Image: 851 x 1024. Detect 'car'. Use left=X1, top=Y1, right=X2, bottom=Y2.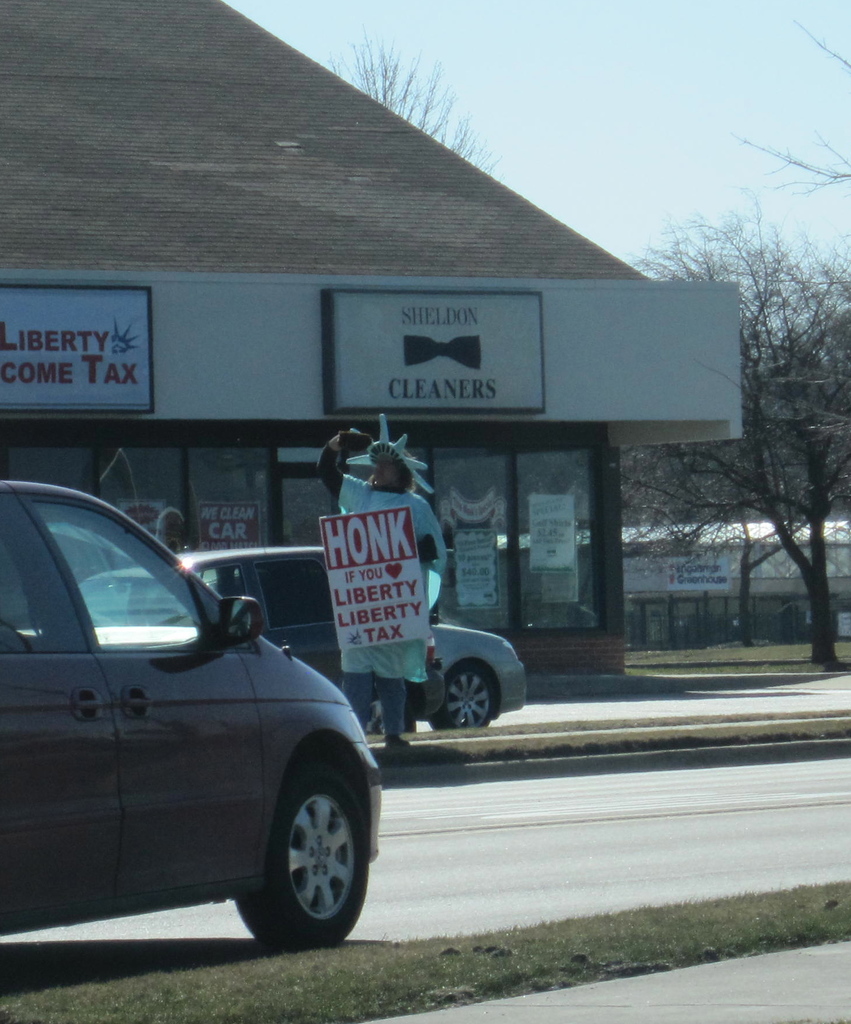
left=77, top=536, right=532, bottom=729.
